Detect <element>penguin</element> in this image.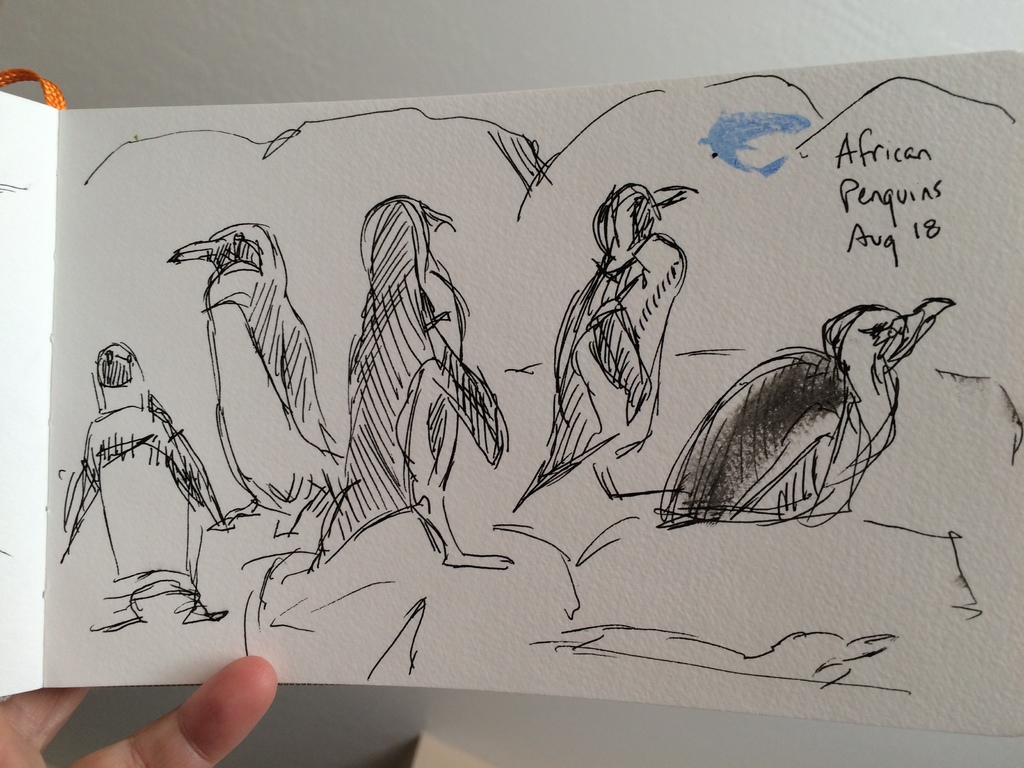
Detection: select_region(648, 296, 956, 531).
